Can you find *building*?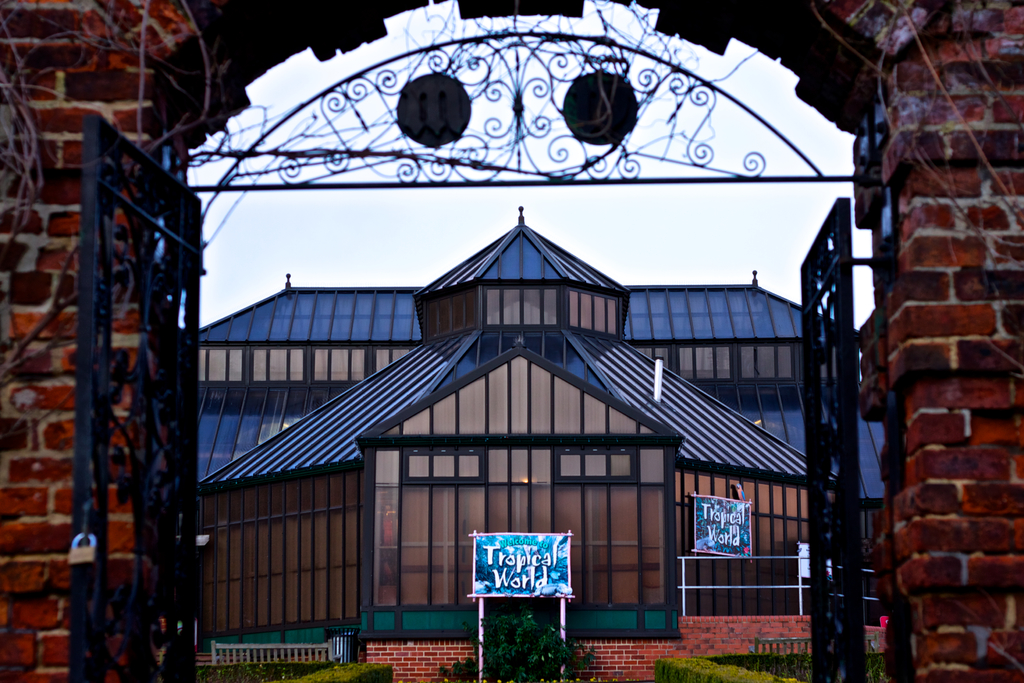
Yes, bounding box: (left=194, top=207, right=884, bottom=682).
